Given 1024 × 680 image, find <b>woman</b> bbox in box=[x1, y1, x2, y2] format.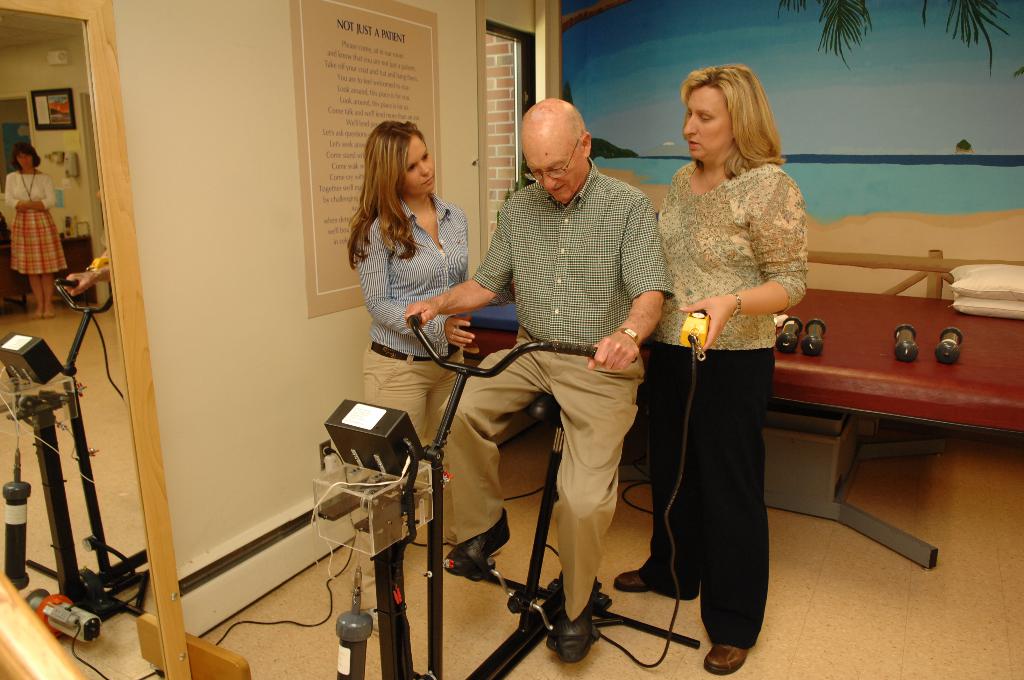
box=[342, 119, 476, 533].
